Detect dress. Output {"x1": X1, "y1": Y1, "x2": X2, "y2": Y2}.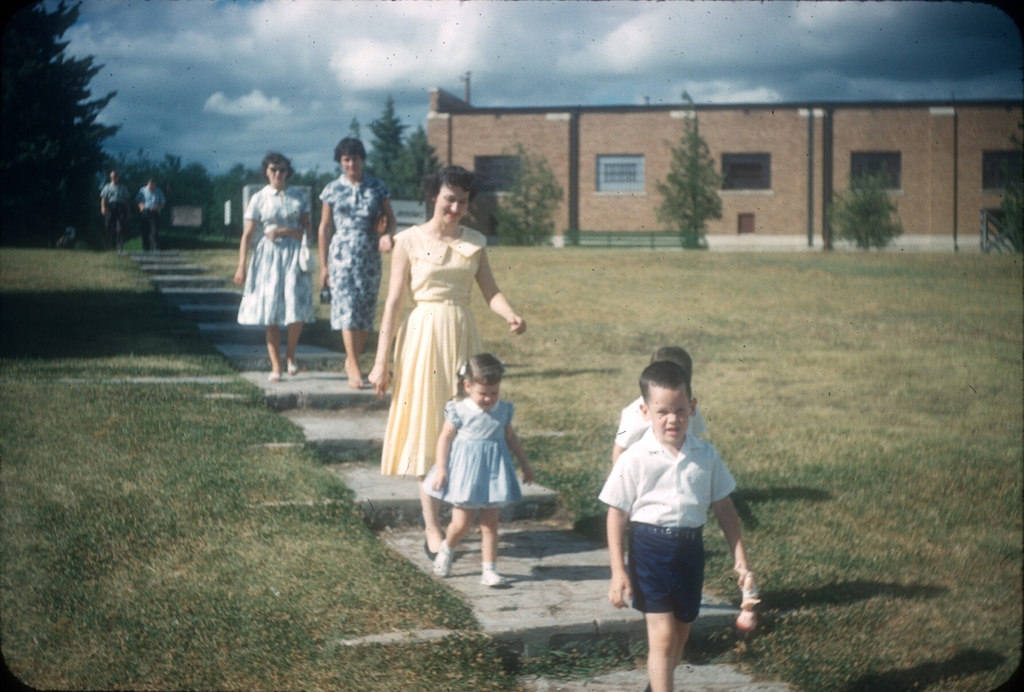
{"x1": 235, "y1": 183, "x2": 318, "y2": 324}.
